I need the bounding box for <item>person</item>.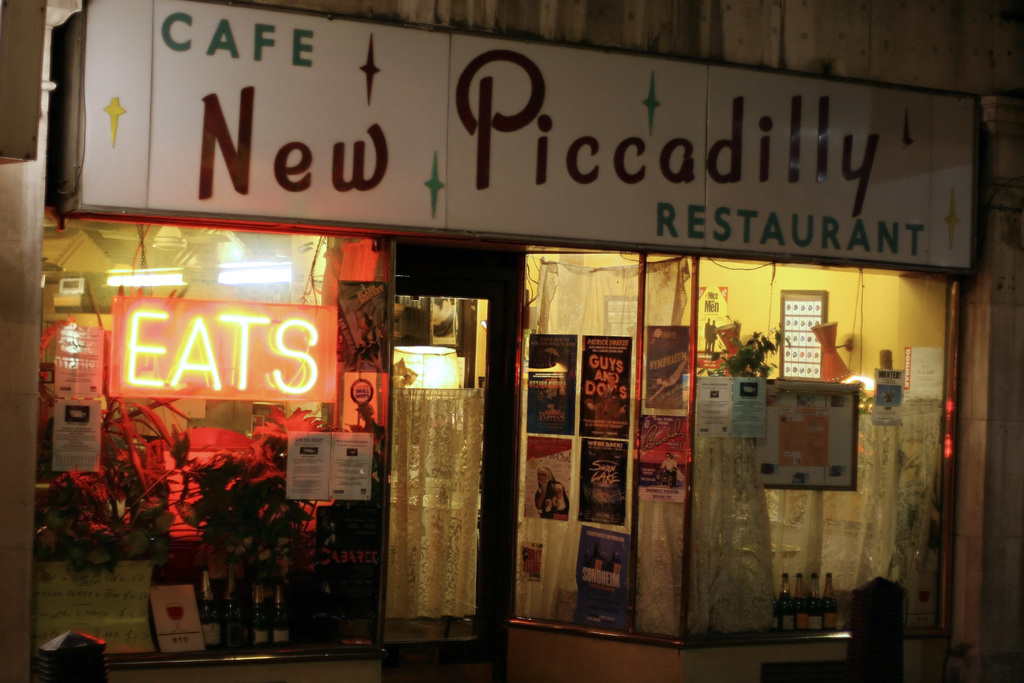
Here it is: pyautogui.locateOnScreen(710, 319, 719, 349).
